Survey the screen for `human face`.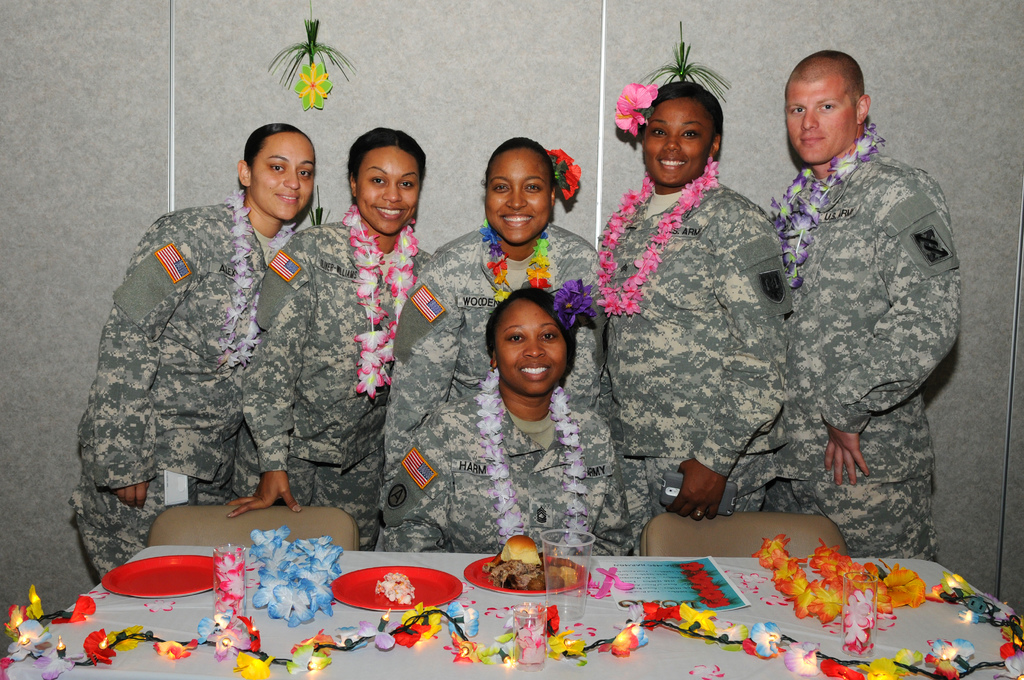
Survey found: box=[786, 79, 856, 165].
